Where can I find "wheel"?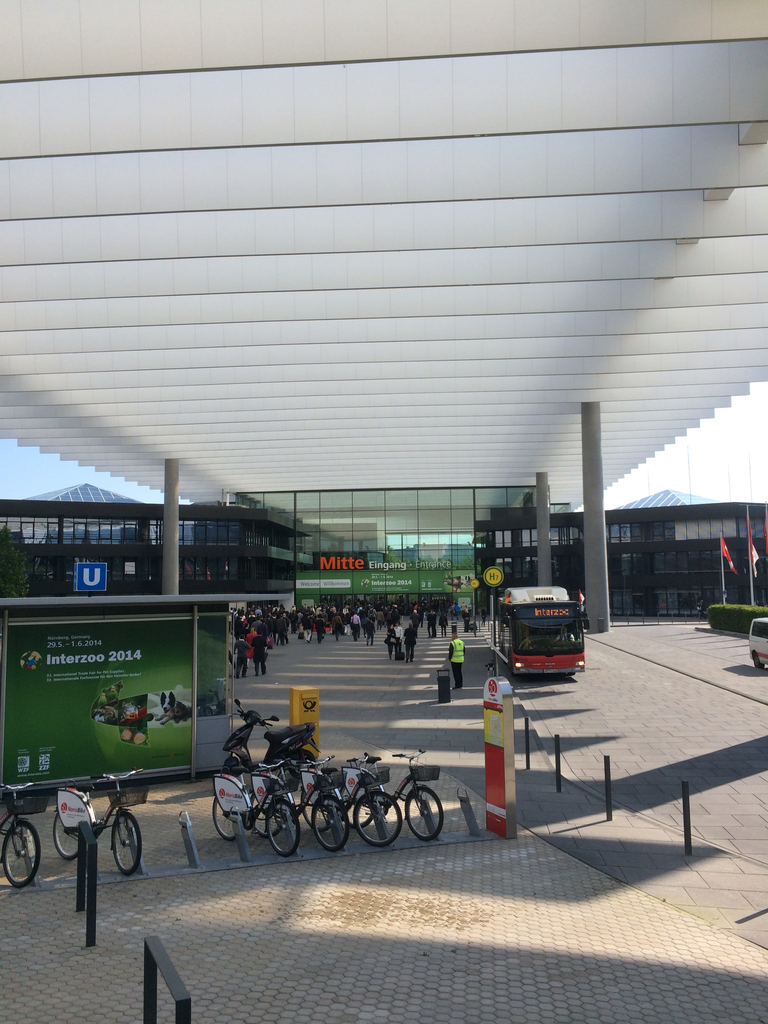
You can find it at crop(212, 797, 237, 842).
